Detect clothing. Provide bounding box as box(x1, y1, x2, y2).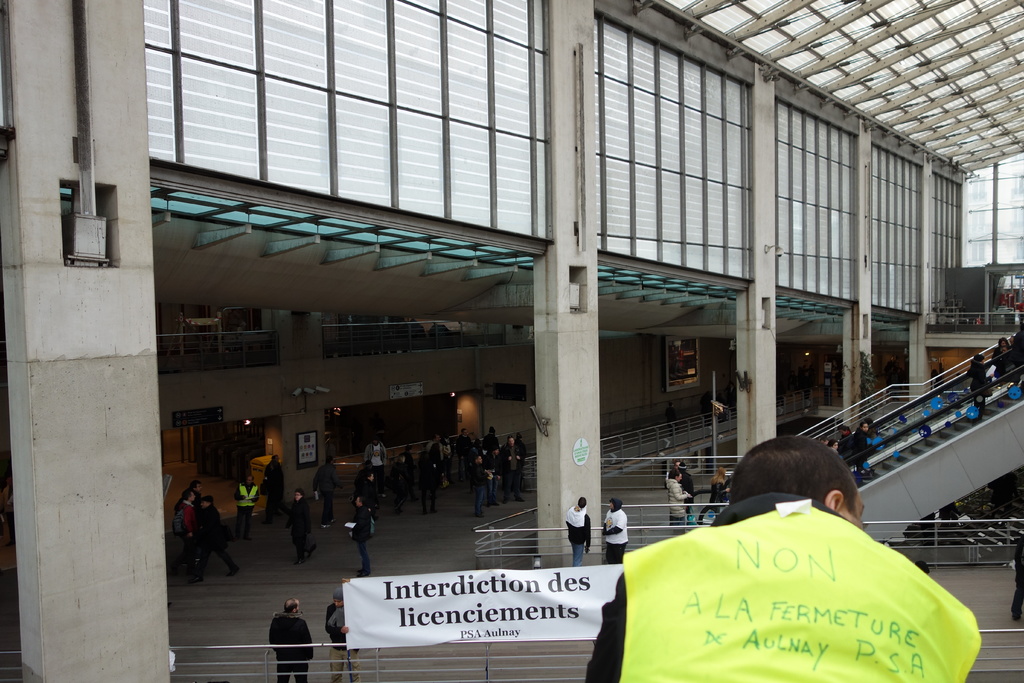
box(326, 603, 362, 682).
